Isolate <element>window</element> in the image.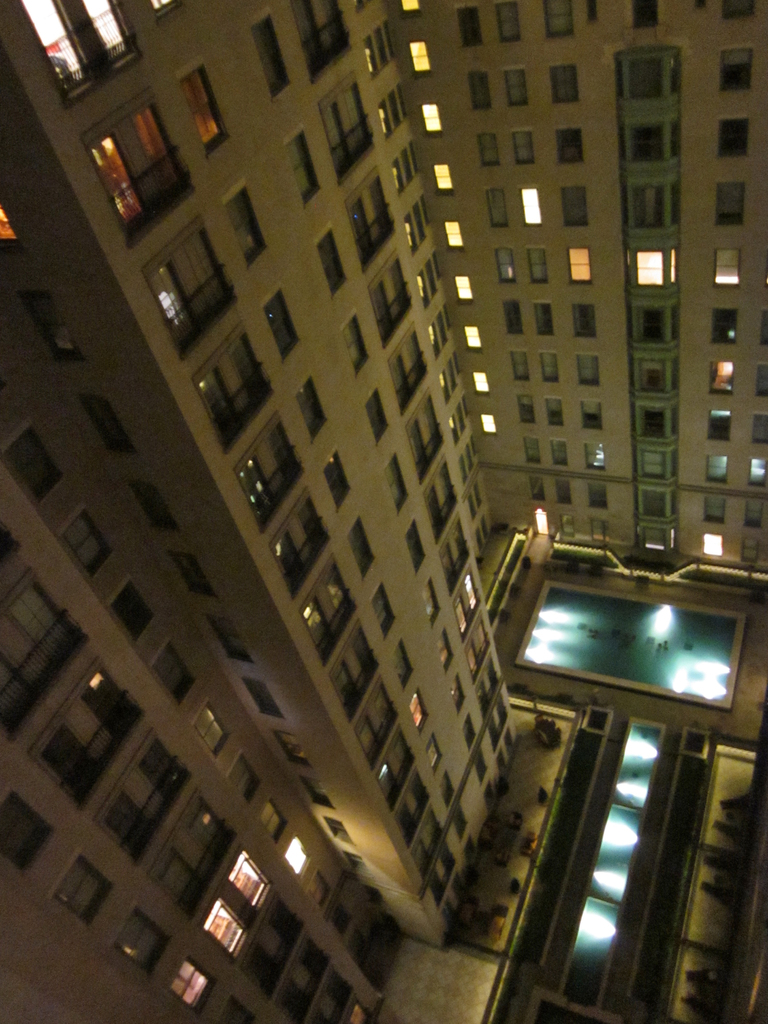
Isolated region: box=[278, 834, 313, 881].
